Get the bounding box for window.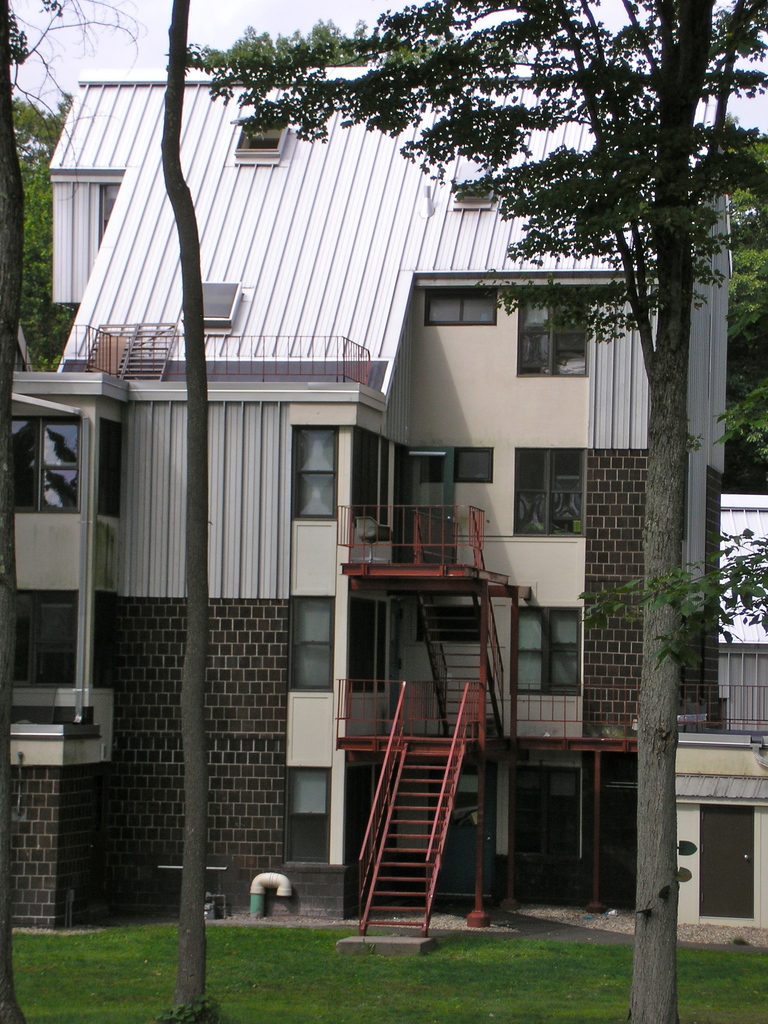
(516,294,593,374).
